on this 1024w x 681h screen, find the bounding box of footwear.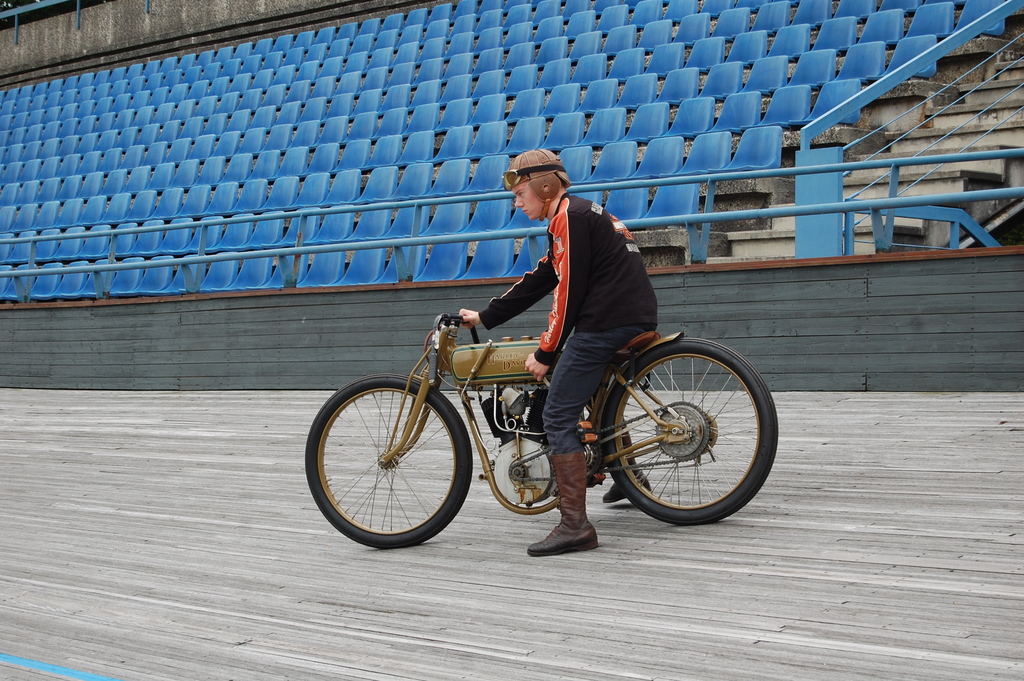
Bounding box: 525 450 600 556.
